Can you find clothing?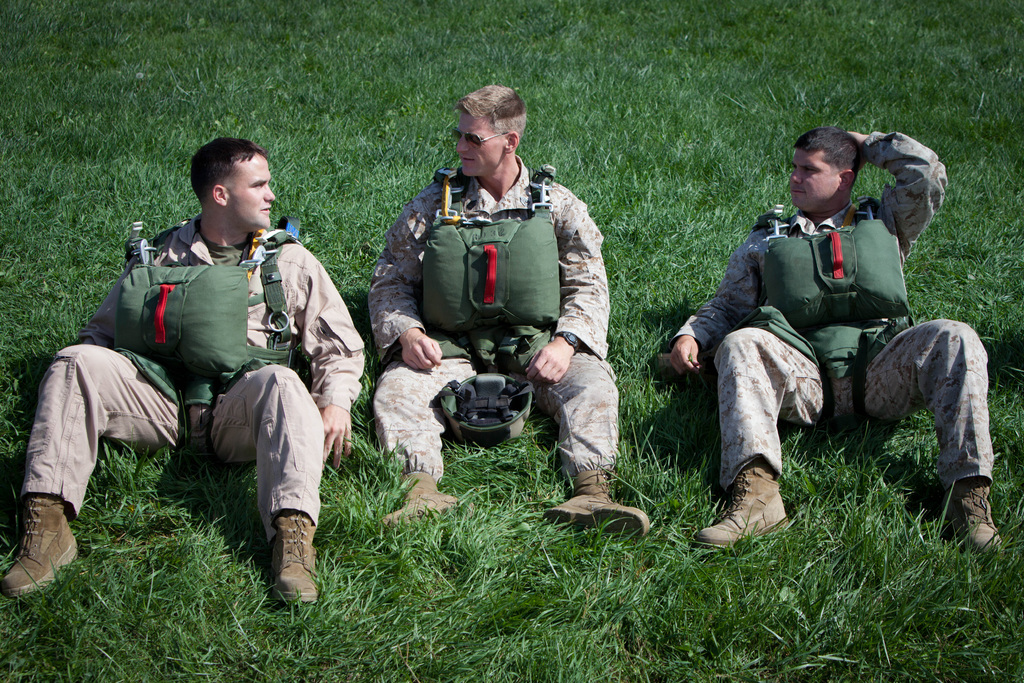
Yes, bounding box: locate(669, 192, 1012, 500).
